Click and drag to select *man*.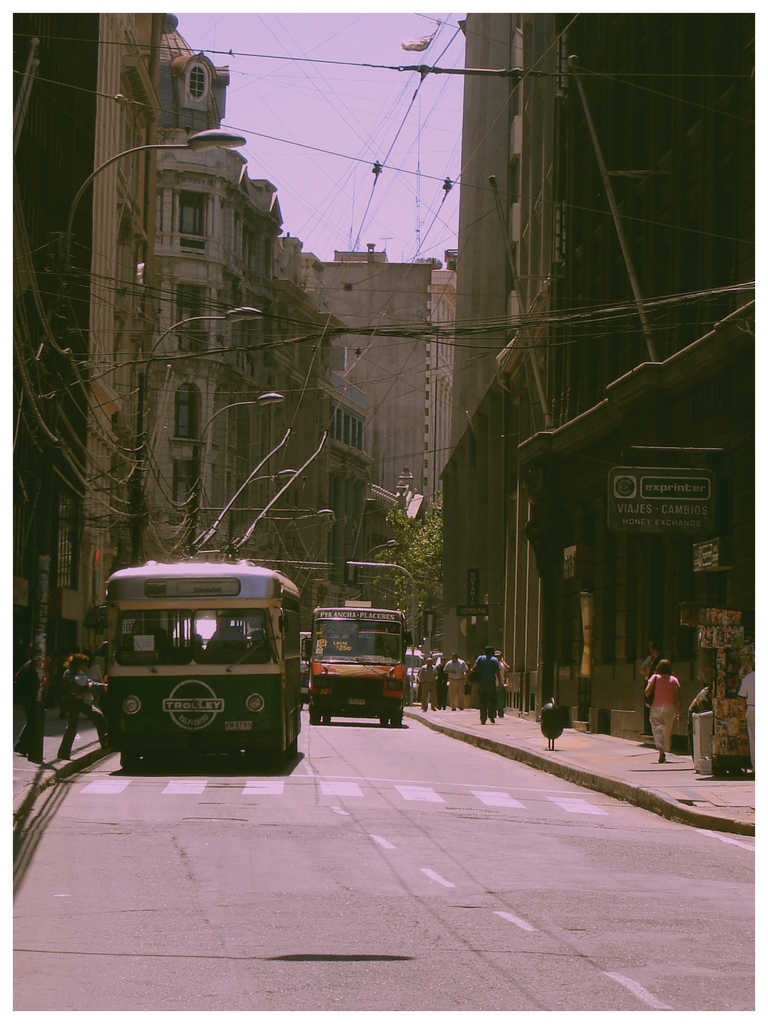
Selection: BBox(418, 657, 439, 712).
